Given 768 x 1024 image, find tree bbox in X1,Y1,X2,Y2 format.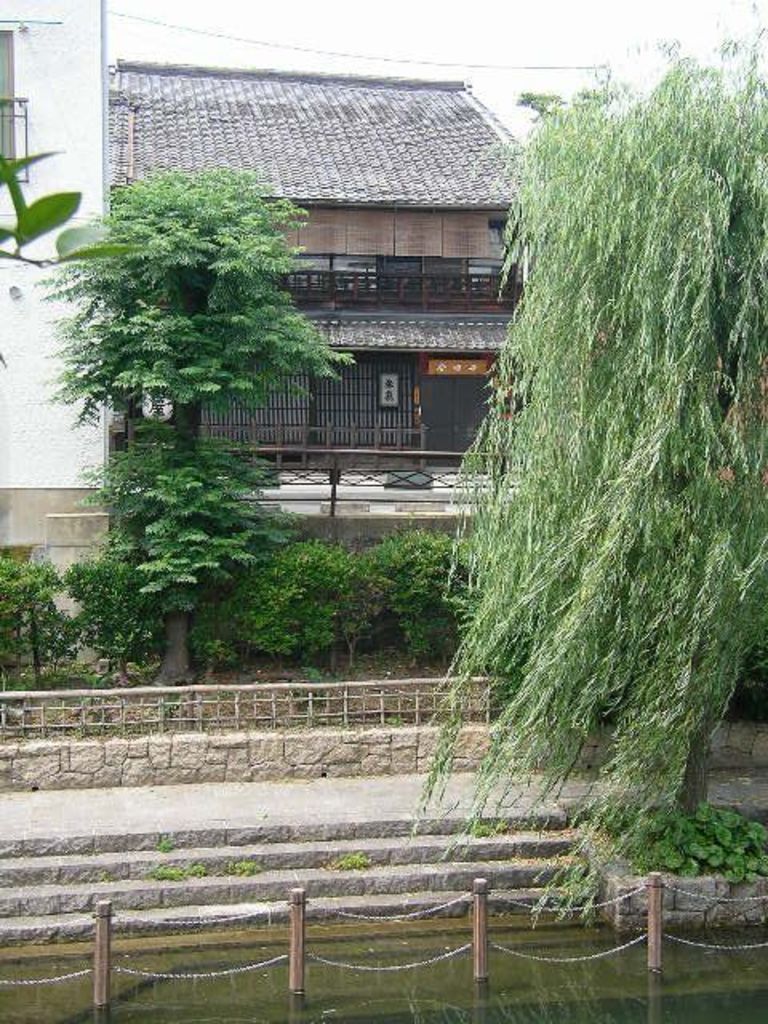
398,0,752,850.
